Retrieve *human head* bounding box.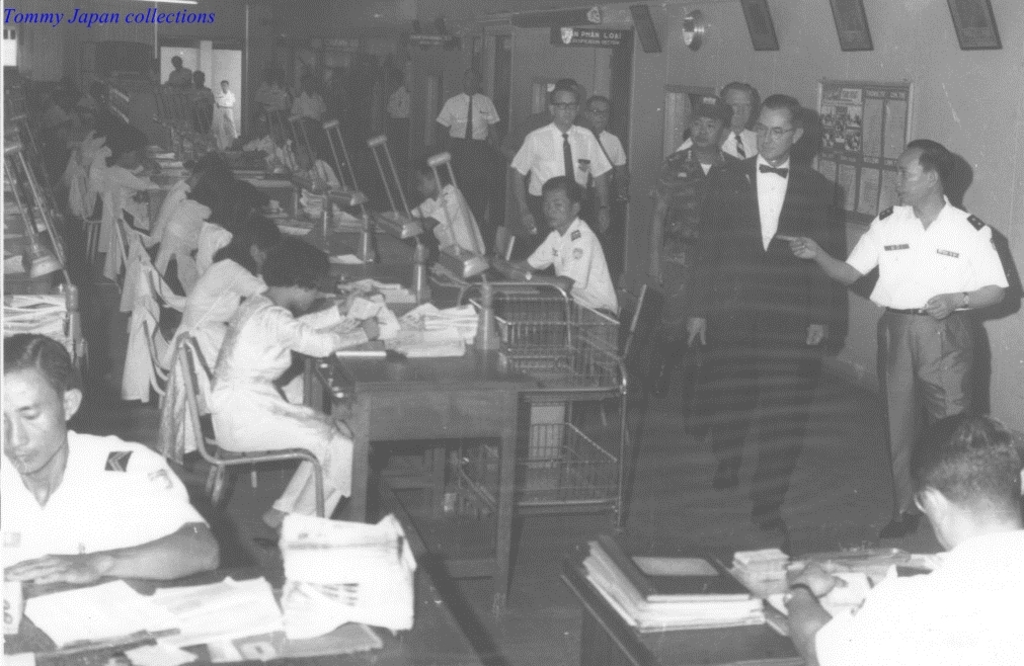
Bounding box: <region>211, 182, 261, 222</region>.
